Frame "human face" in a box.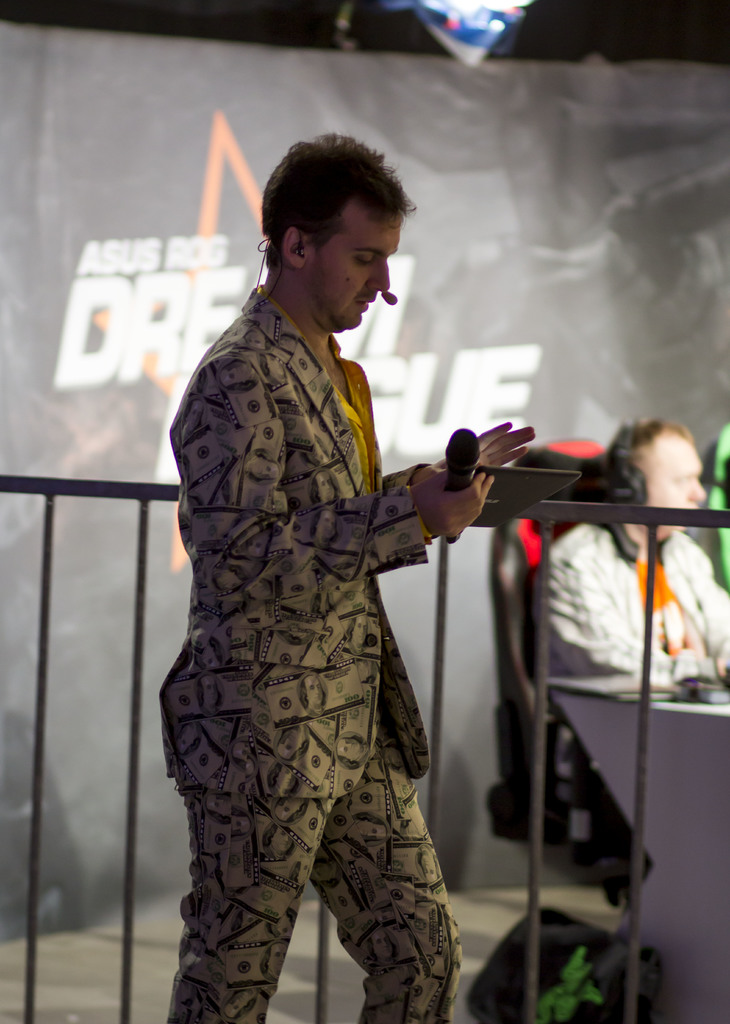
311,214,407,316.
